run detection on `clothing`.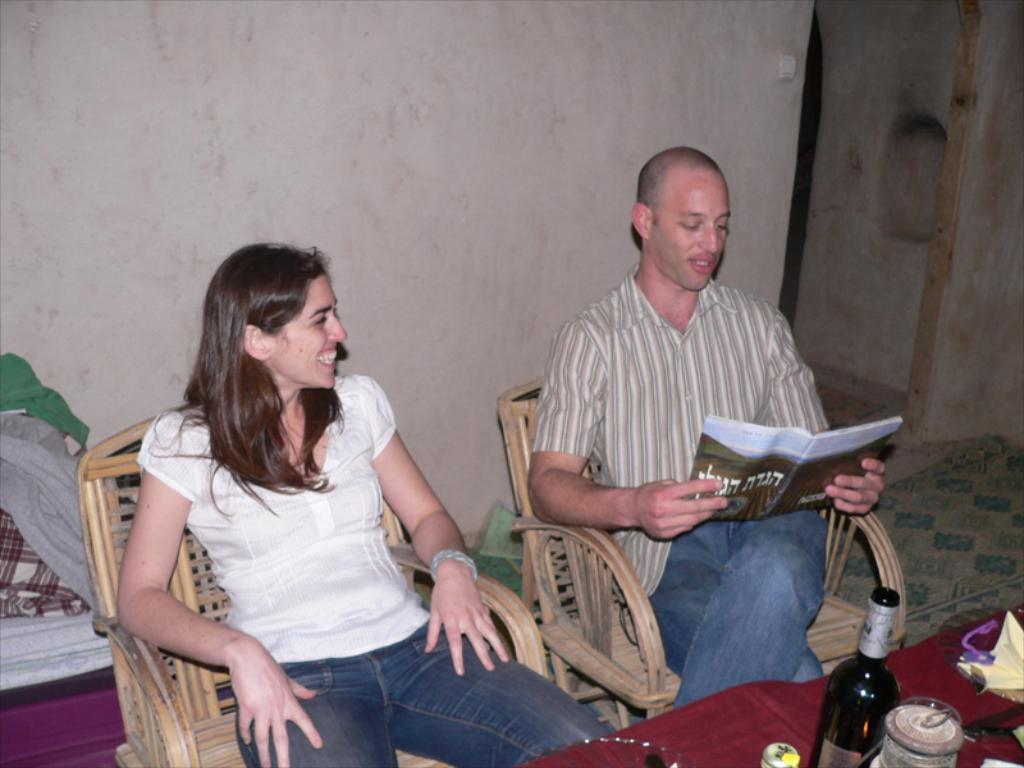
Result: [518,197,863,664].
